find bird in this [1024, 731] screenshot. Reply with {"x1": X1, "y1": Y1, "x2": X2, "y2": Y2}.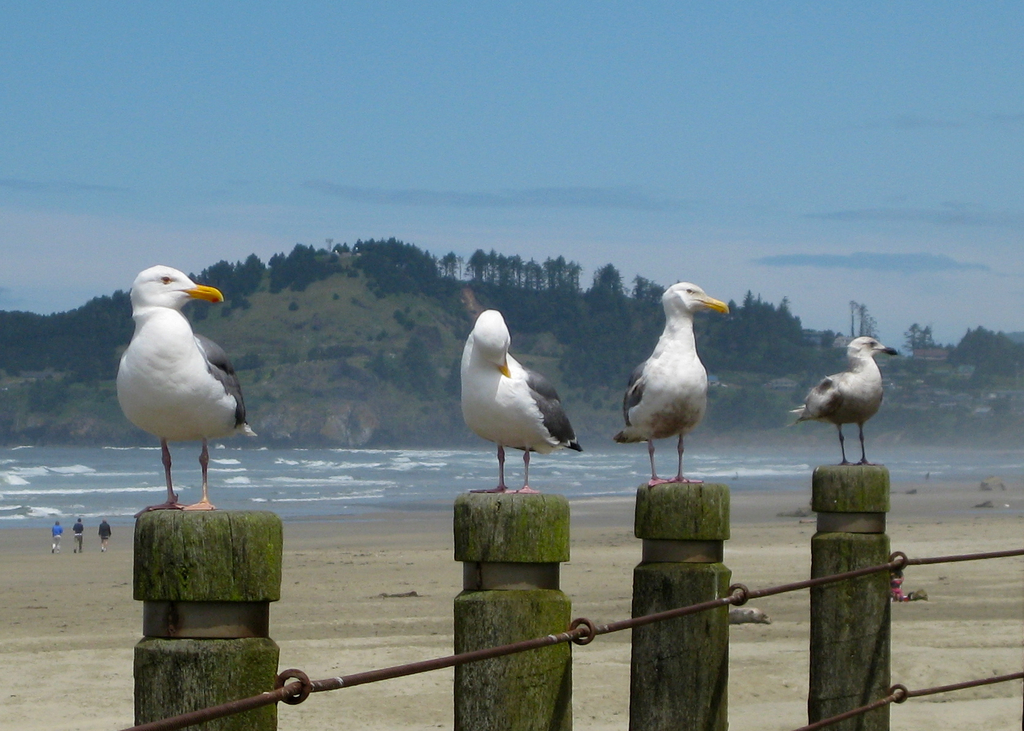
{"x1": 783, "y1": 335, "x2": 900, "y2": 467}.
